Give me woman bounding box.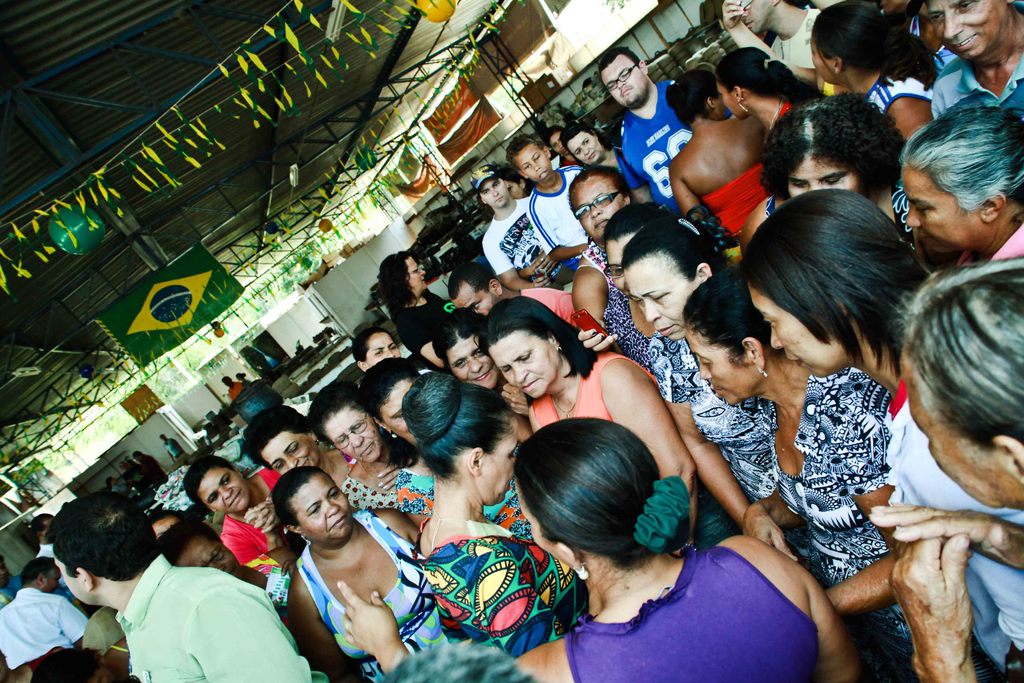
{"left": 899, "top": 101, "right": 1023, "bottom": 261}.
